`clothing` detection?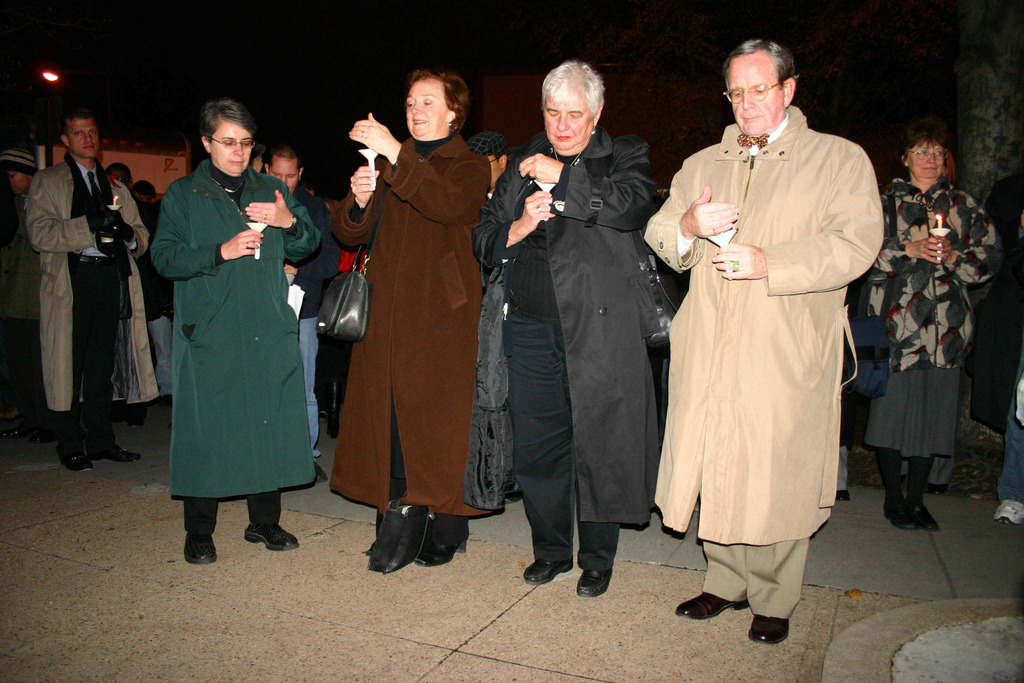
(left=284, top=181, right=342, bottom=473)
